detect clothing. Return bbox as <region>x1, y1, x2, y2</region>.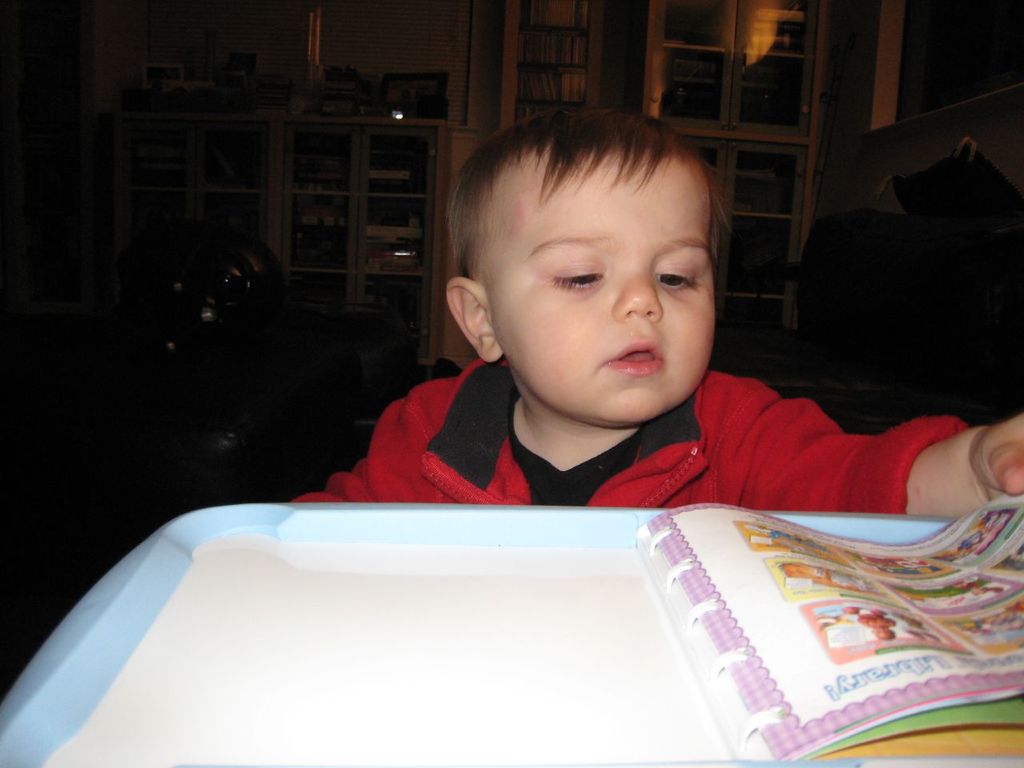
<region>300, 287, 936, 537</region>.
